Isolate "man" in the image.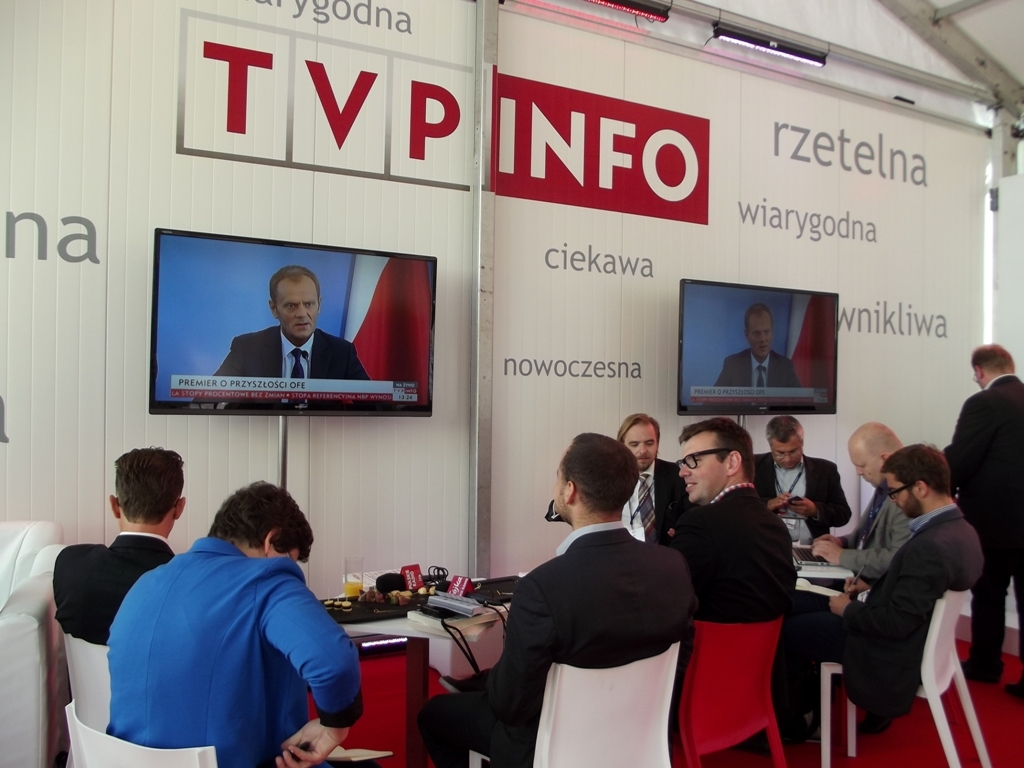
Isolated region: bbox=[934, 342, 1023, 700].
